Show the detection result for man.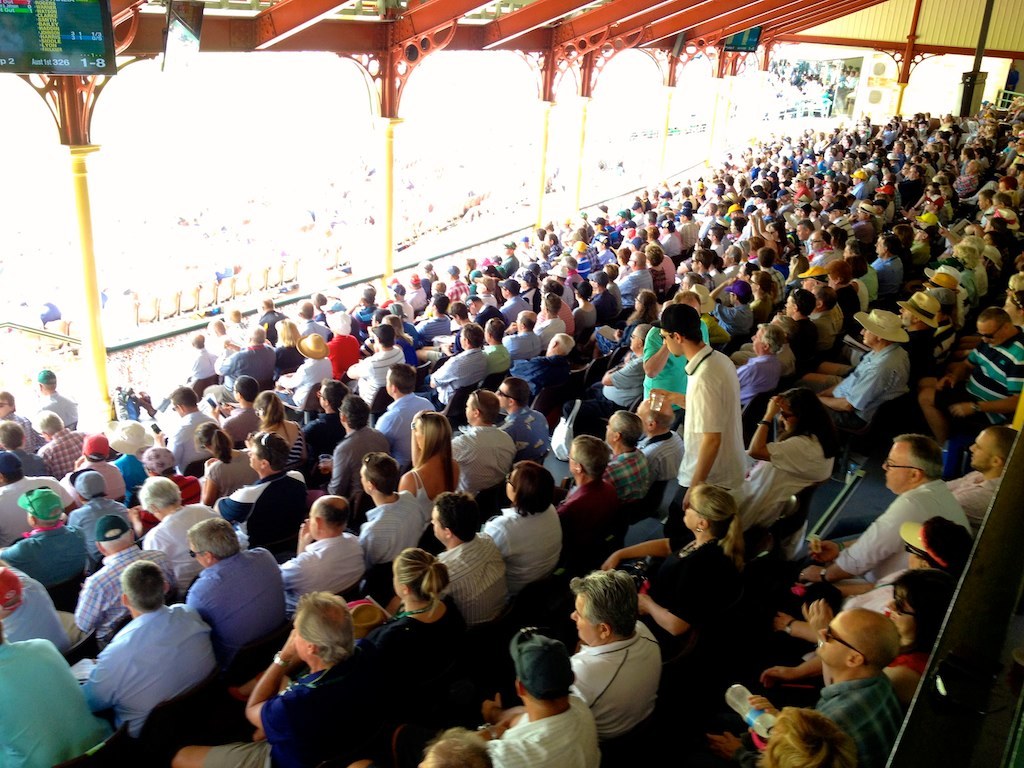
box=[172, 595, 374, 767].
